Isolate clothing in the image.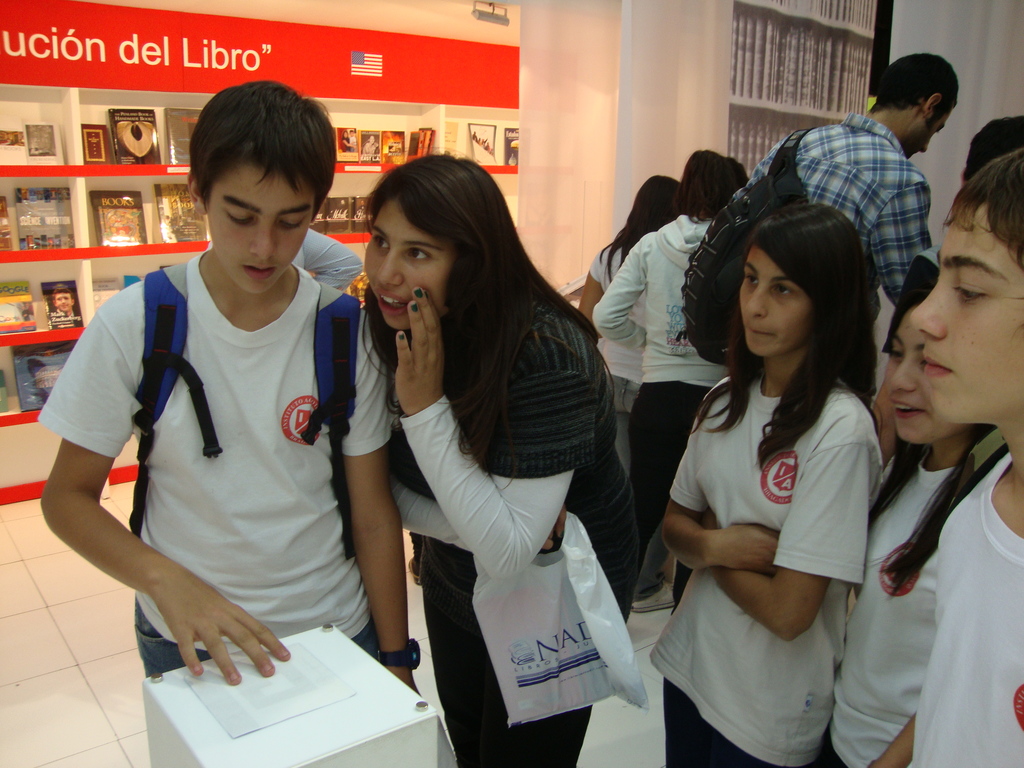
Isolated region: 350, 135, 355, 150.
